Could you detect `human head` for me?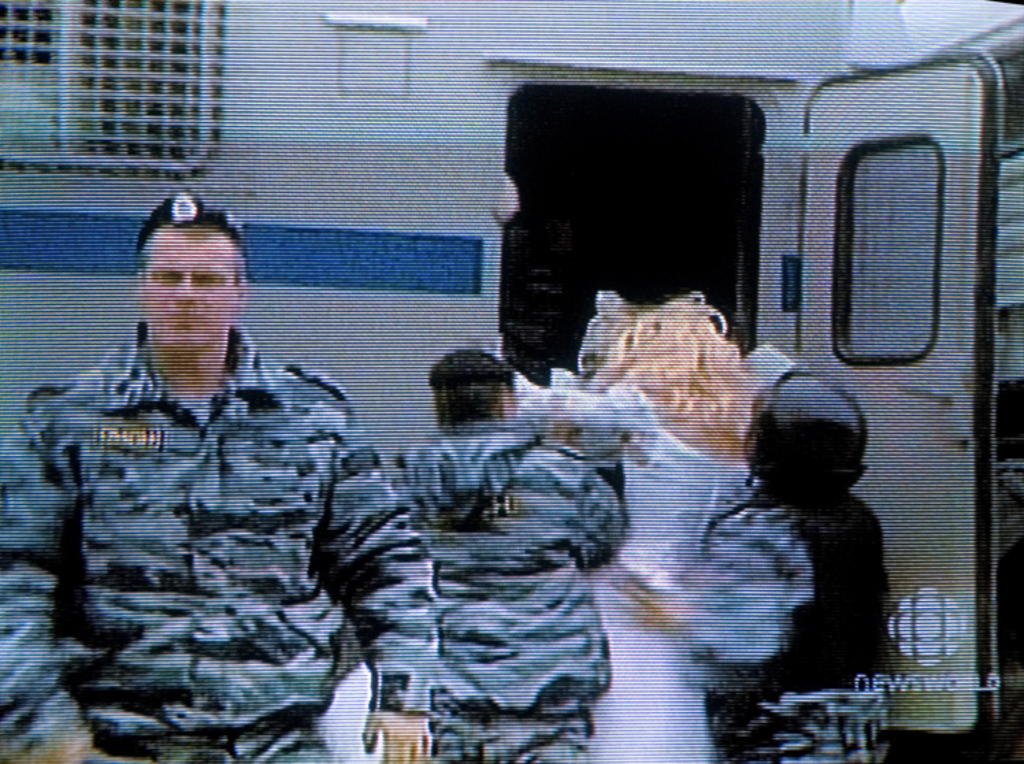
Detection result: <bbox>428, 353, 515, 429</bbox>.
